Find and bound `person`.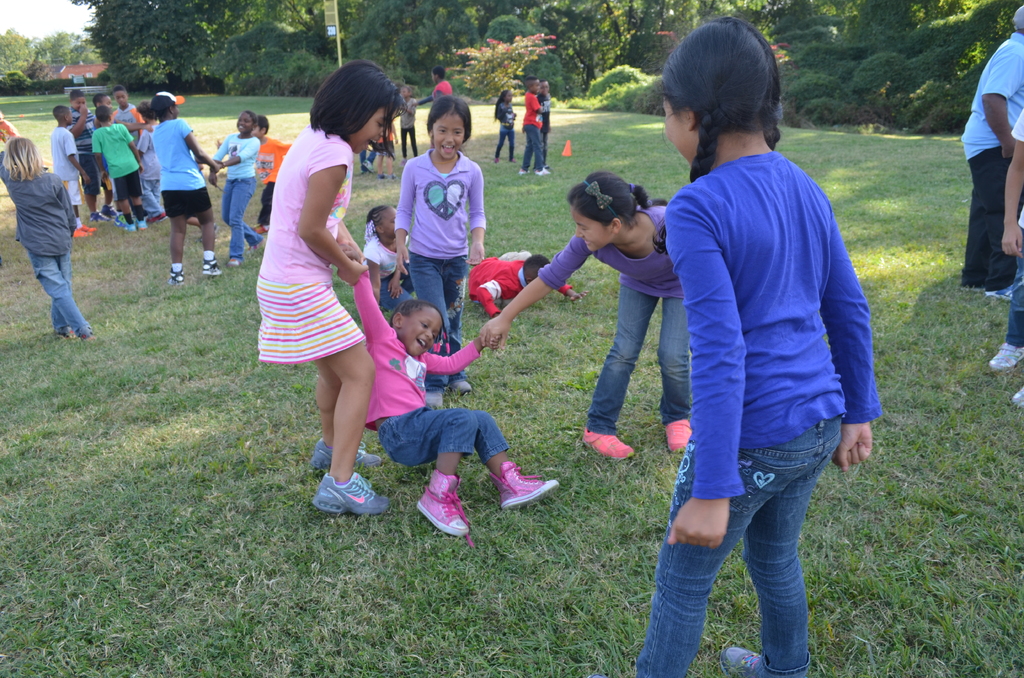
Bound: bbox(214, 111, 258, 268).
